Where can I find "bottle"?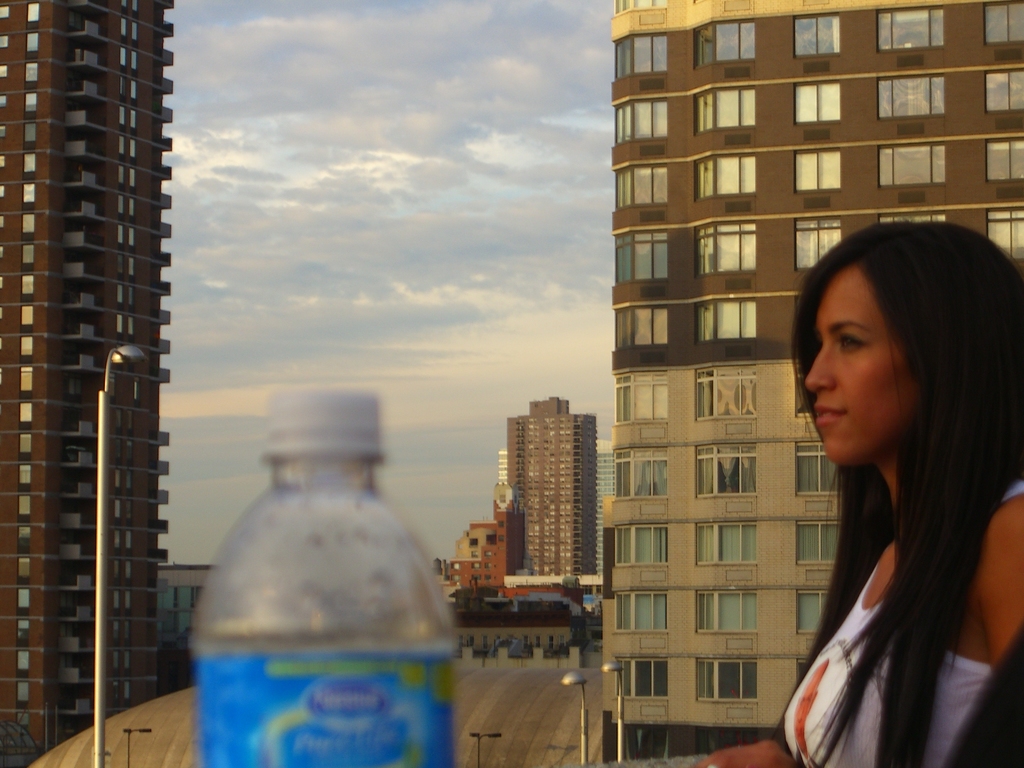
You can find it at 178/400/467/767.
